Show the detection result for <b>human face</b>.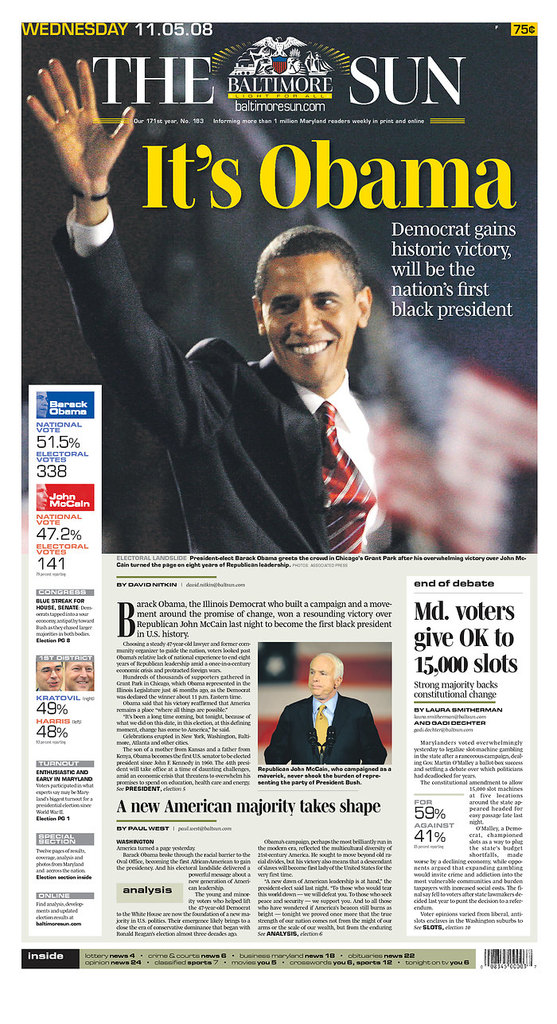
{"left": 310, "top": 659, "right": 333, "bottom": 698}.
